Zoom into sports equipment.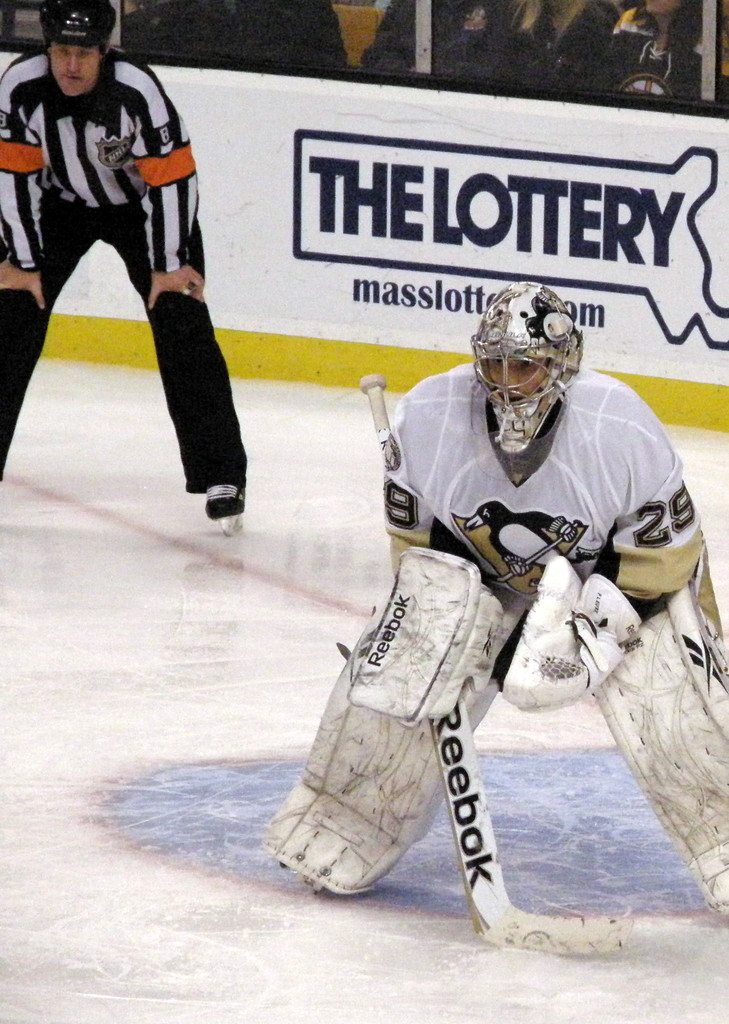
Zoom target: Rect(473, 283, 583, 452).
